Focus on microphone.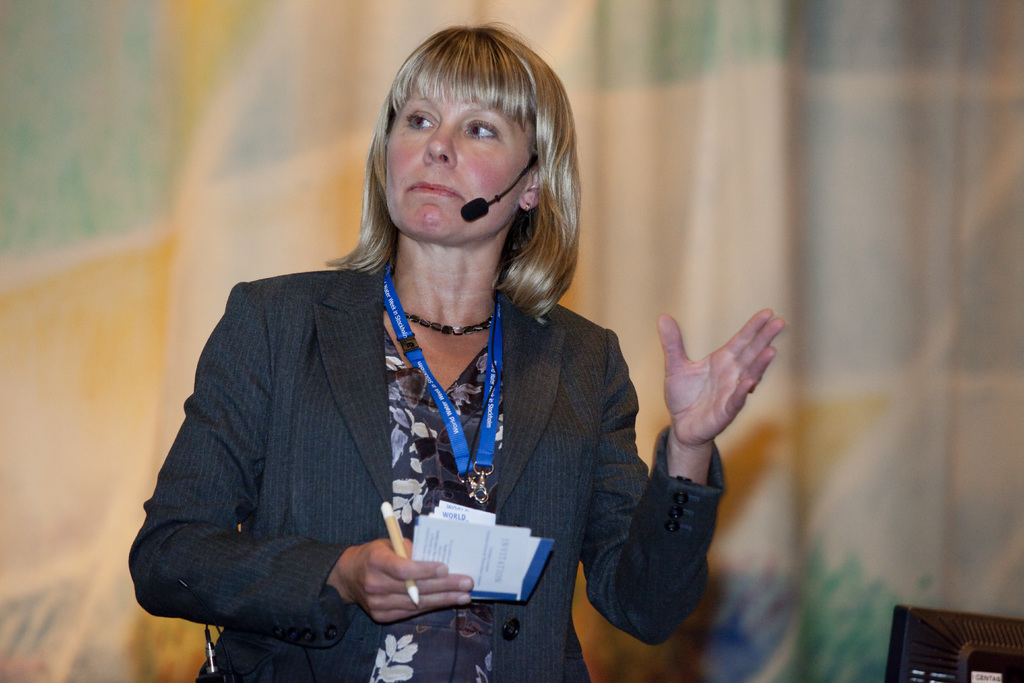
Focused at locate(455, 195, 491, 226).
